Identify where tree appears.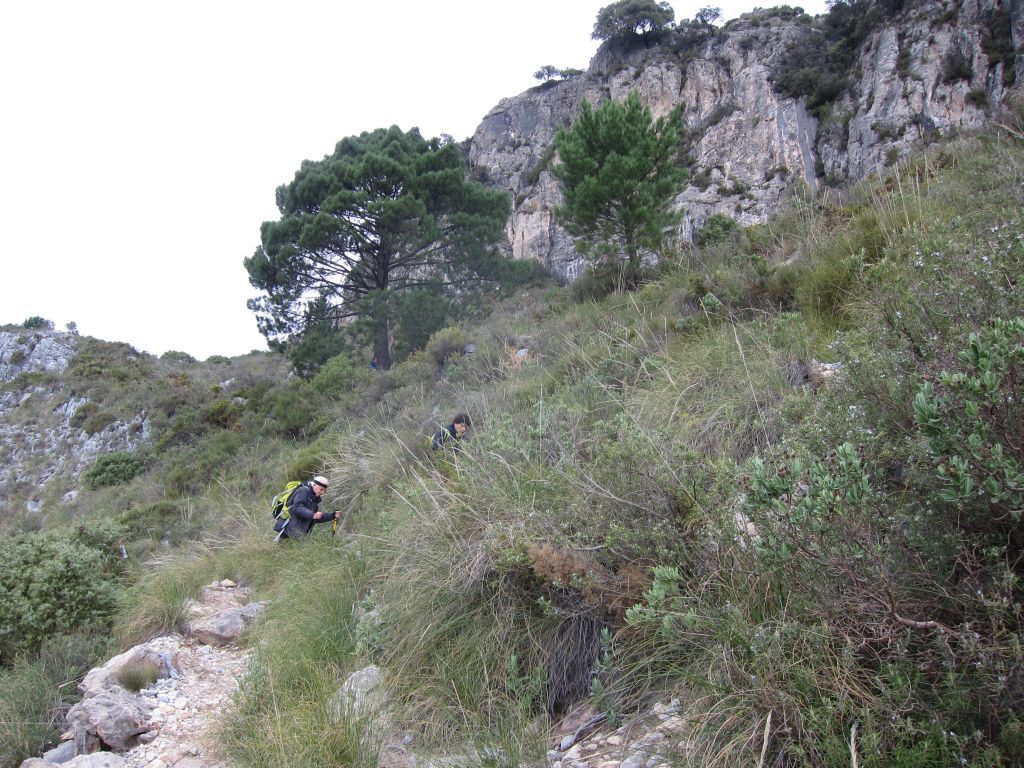
Appears at Rect(538, 100, 695, 295).
